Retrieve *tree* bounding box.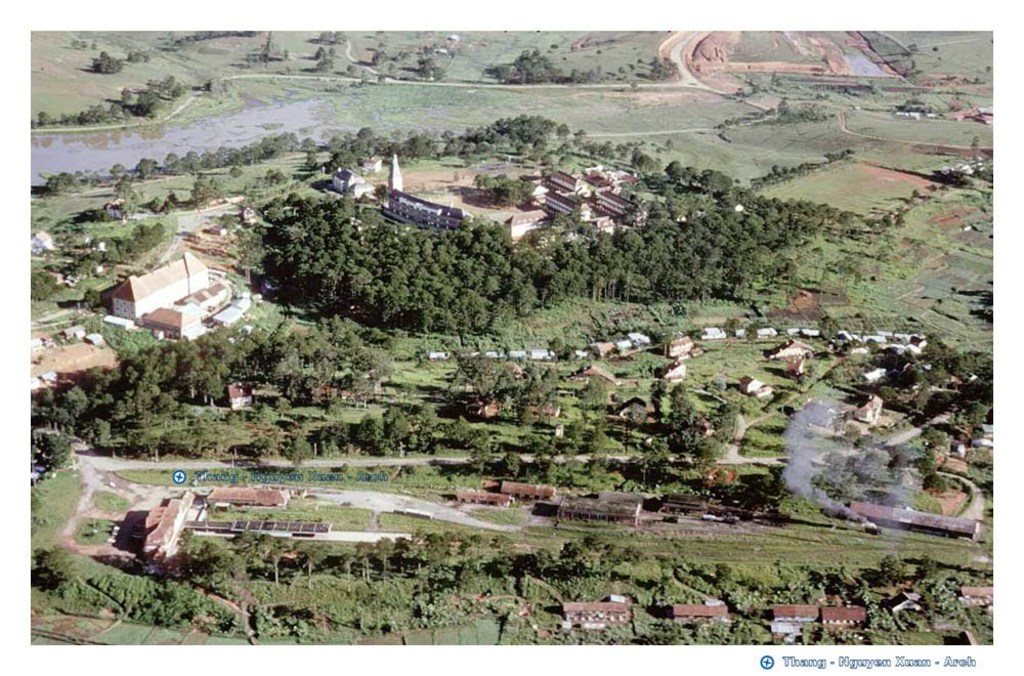
Bounding box: detection(92, 48, 125, 72).
